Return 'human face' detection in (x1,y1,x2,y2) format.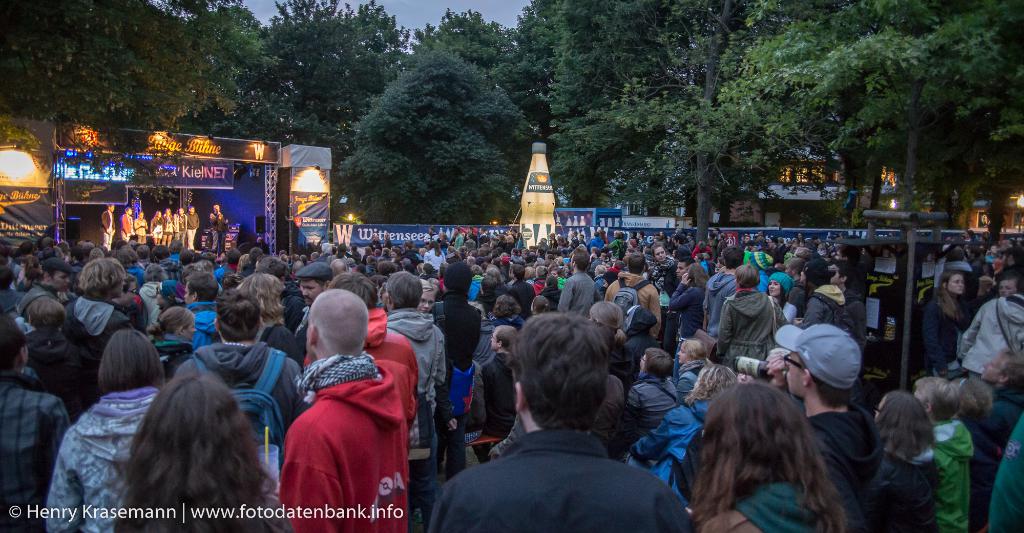
(982,350,1002,379).
